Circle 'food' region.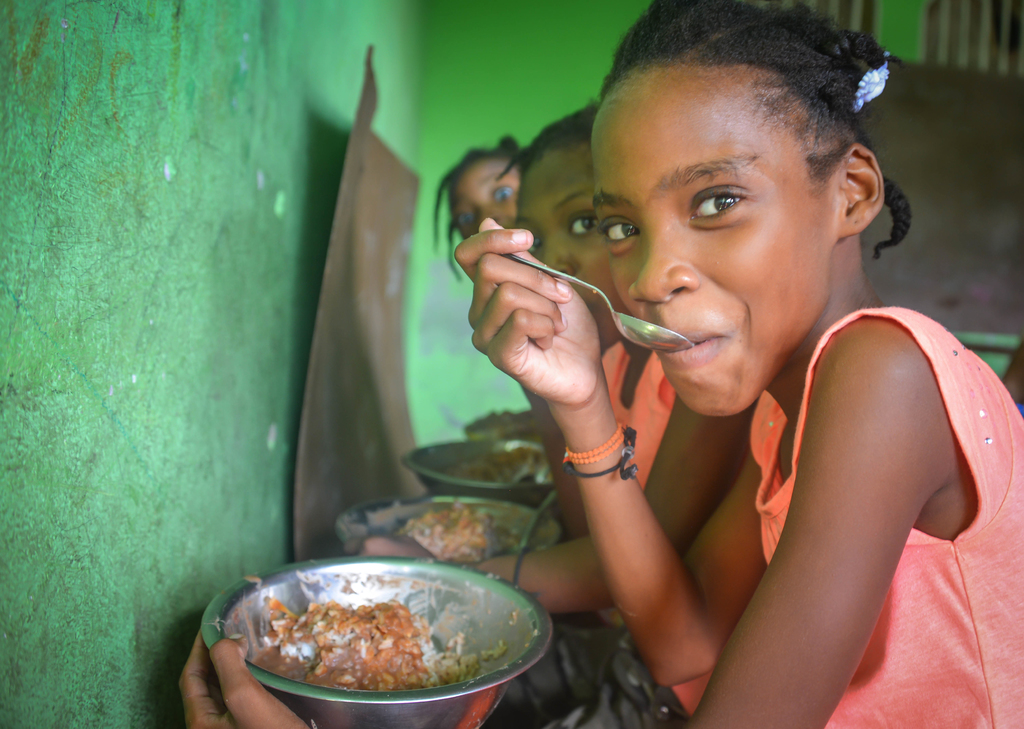
Region: box=[396, 499, 524, 566].
